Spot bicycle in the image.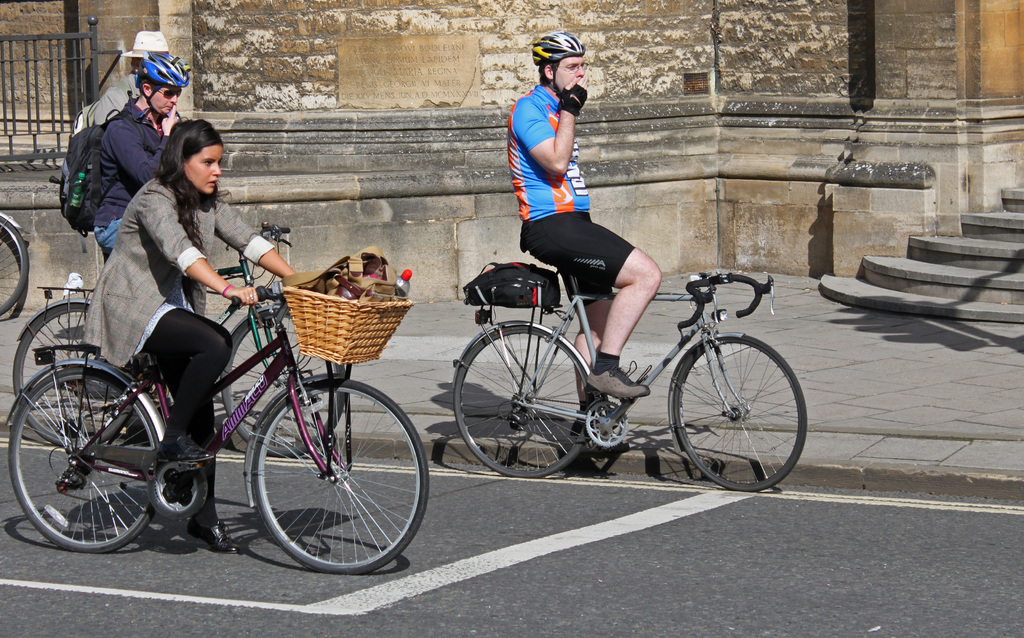
bicycle found at BBox(0, 207, 27, 317).
